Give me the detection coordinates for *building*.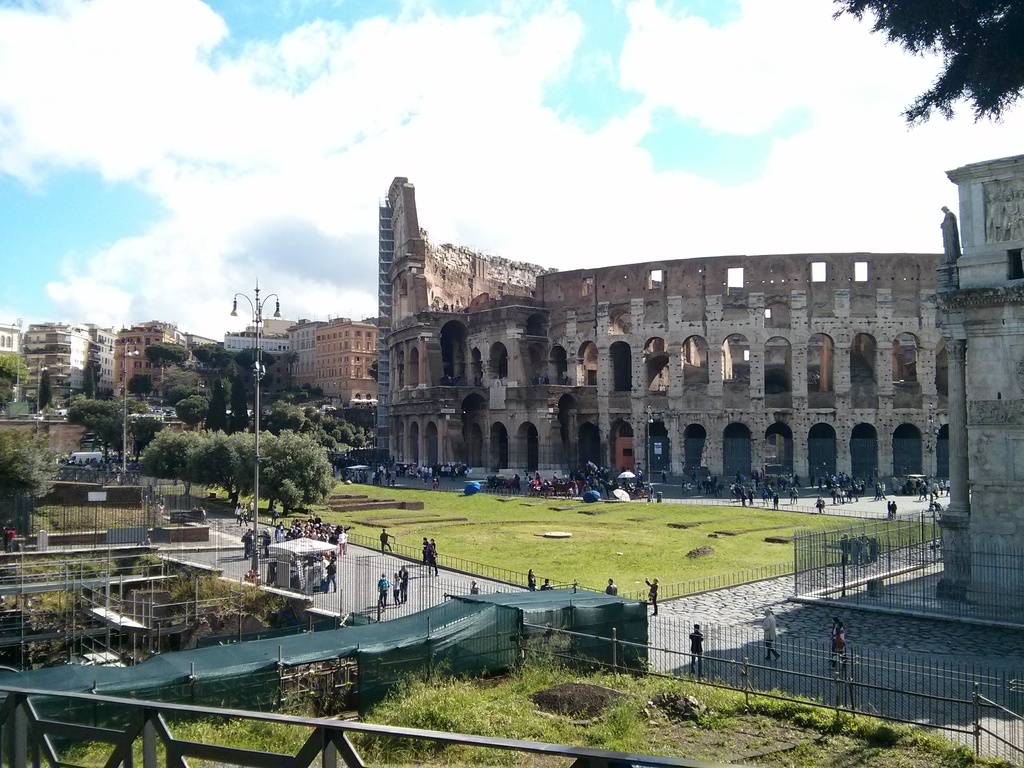
detection(13, 324, 116, 405).
